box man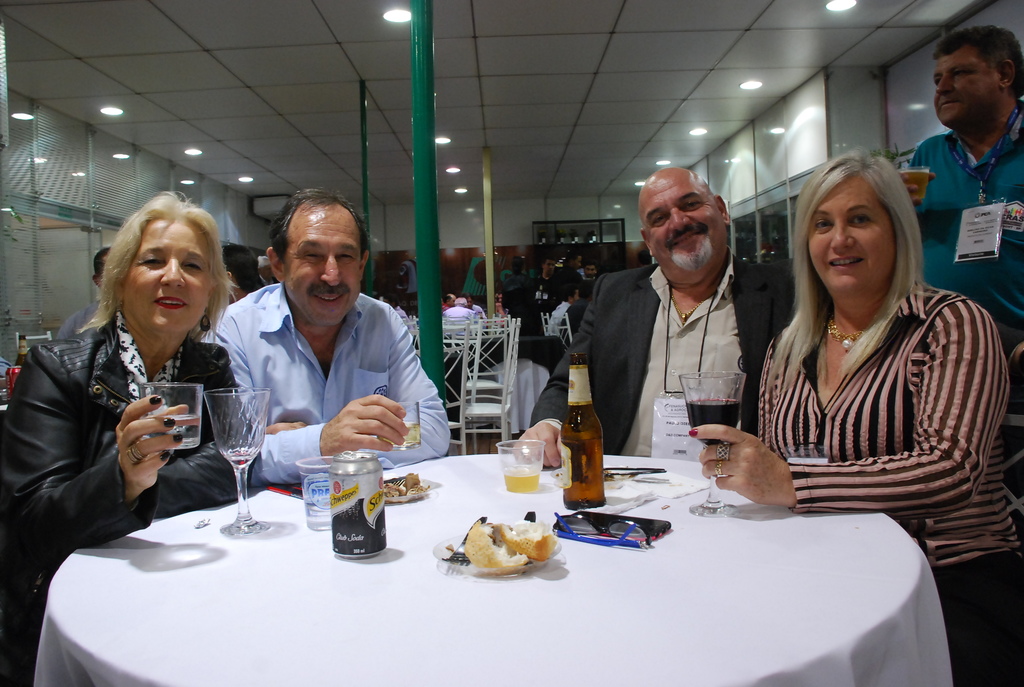
[left=58, top=244, right=116, bottom=340]
